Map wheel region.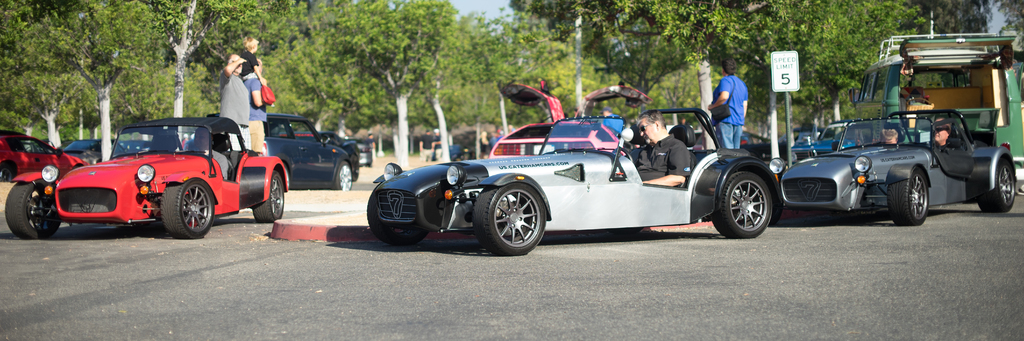
Mapped to x1=3 y1=181 x2=61 y2=240.
